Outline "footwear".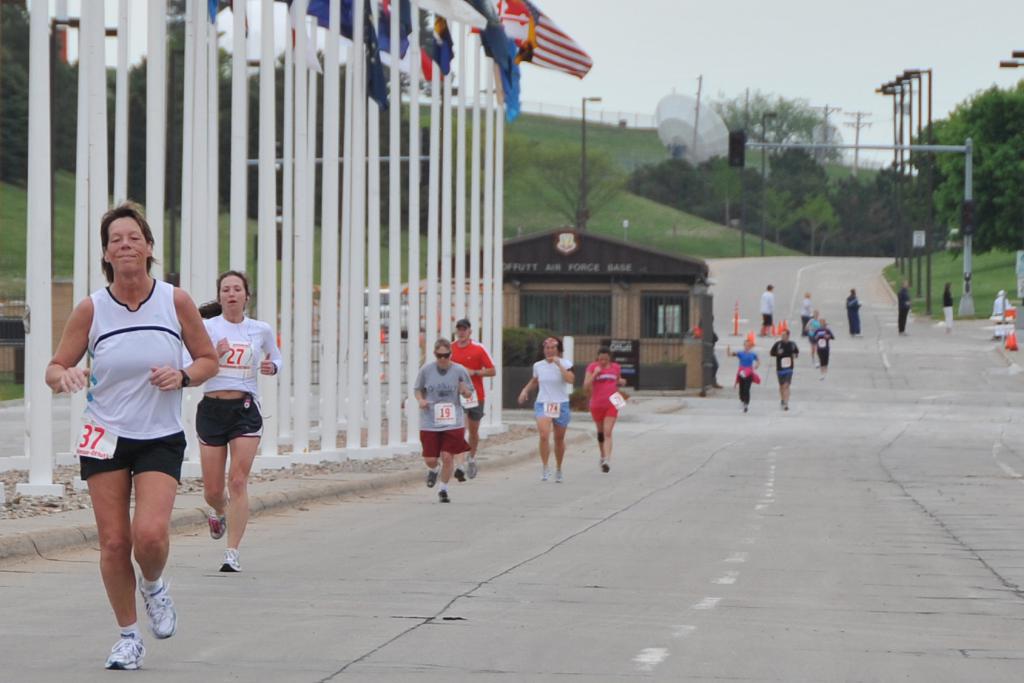
Outline: Rect(465, 451, 477, 477).
